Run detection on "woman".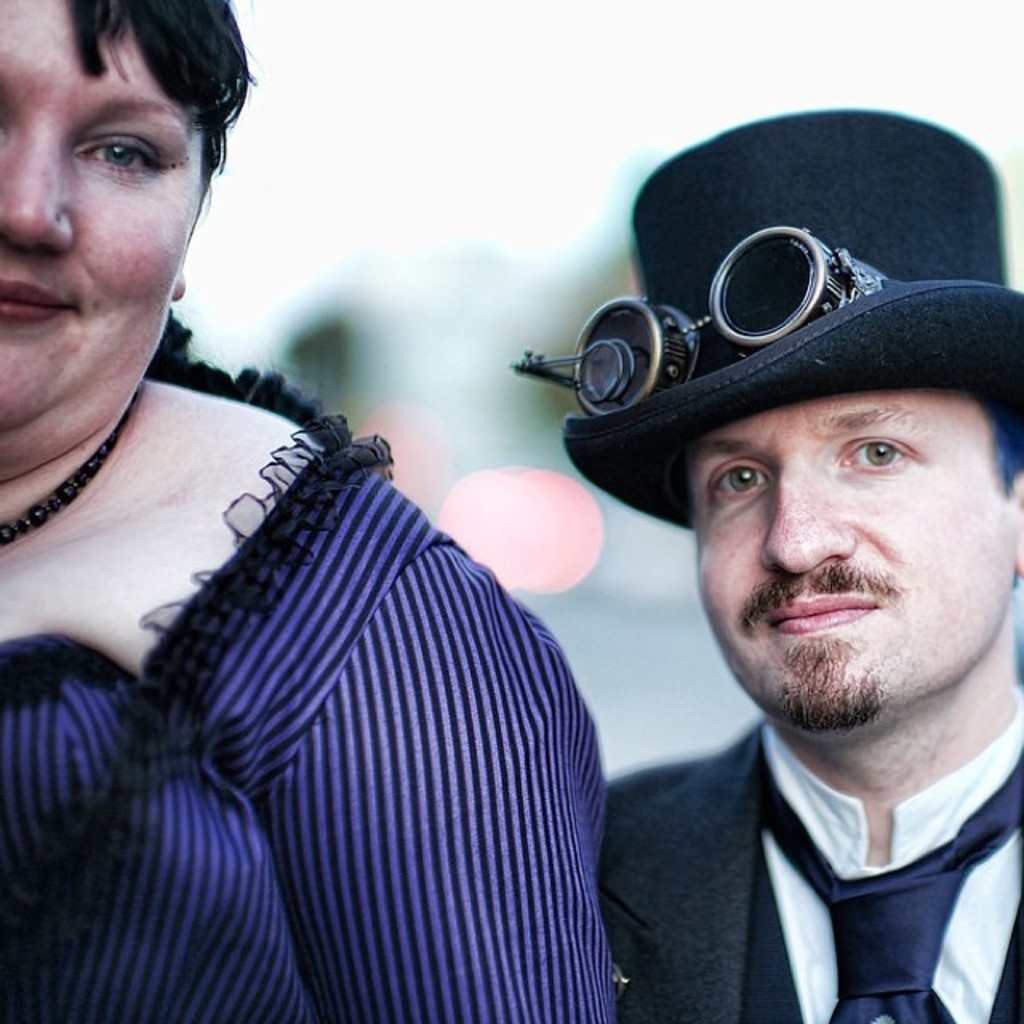
Result: bbox=(0, 0, 610, 1022).
